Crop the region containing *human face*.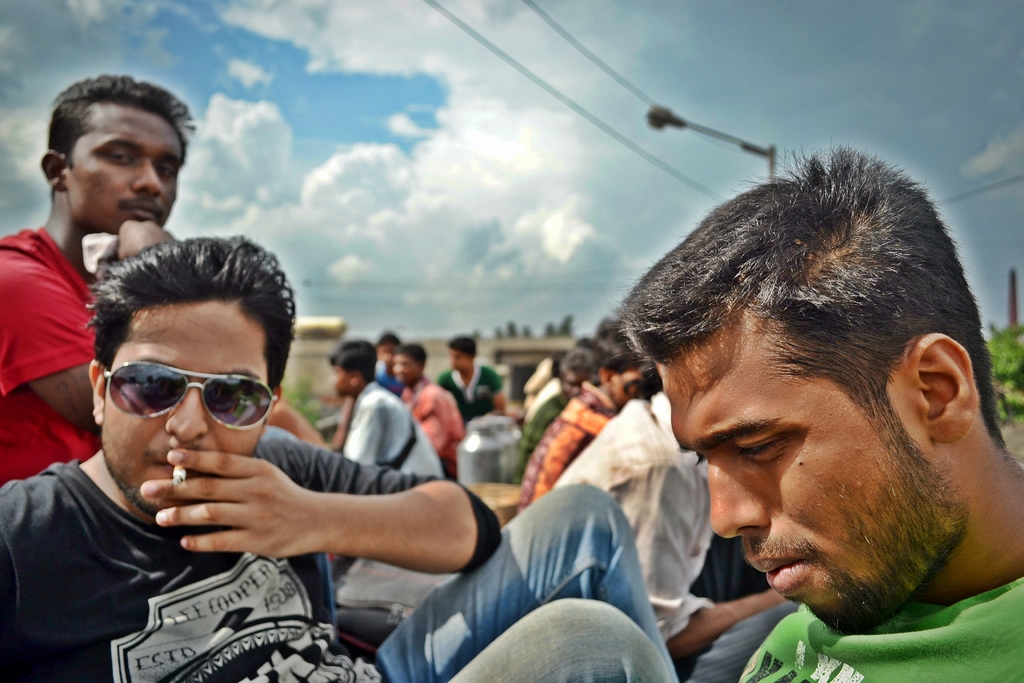
Crop region: (left=98, top=304, right=273, bottom=508).
